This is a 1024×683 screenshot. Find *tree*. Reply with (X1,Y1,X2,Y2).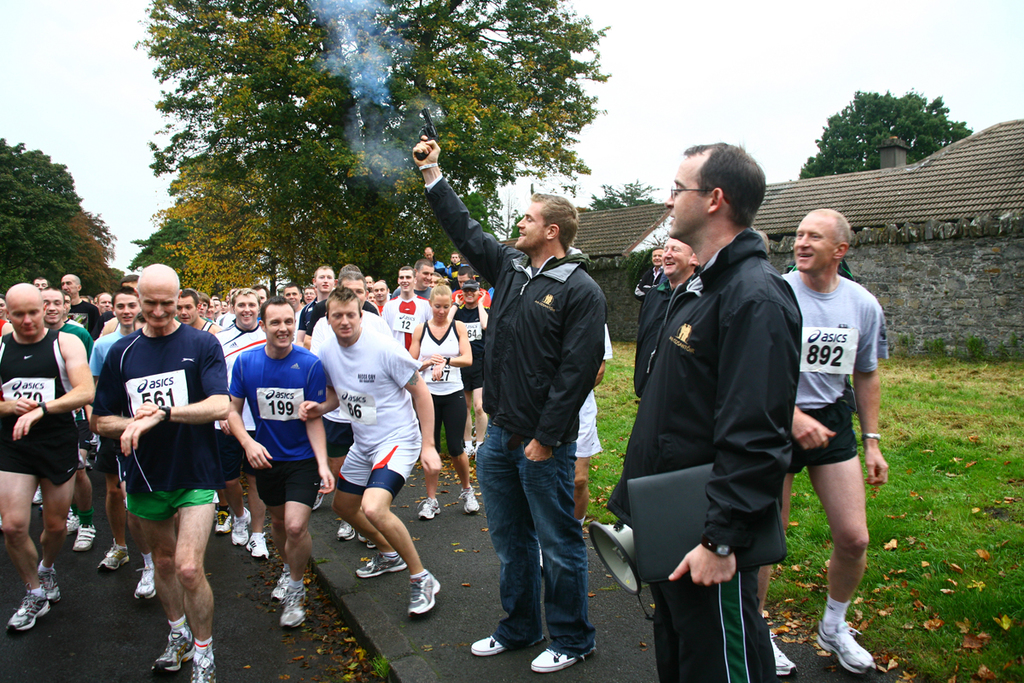
(0,134,127,298).
